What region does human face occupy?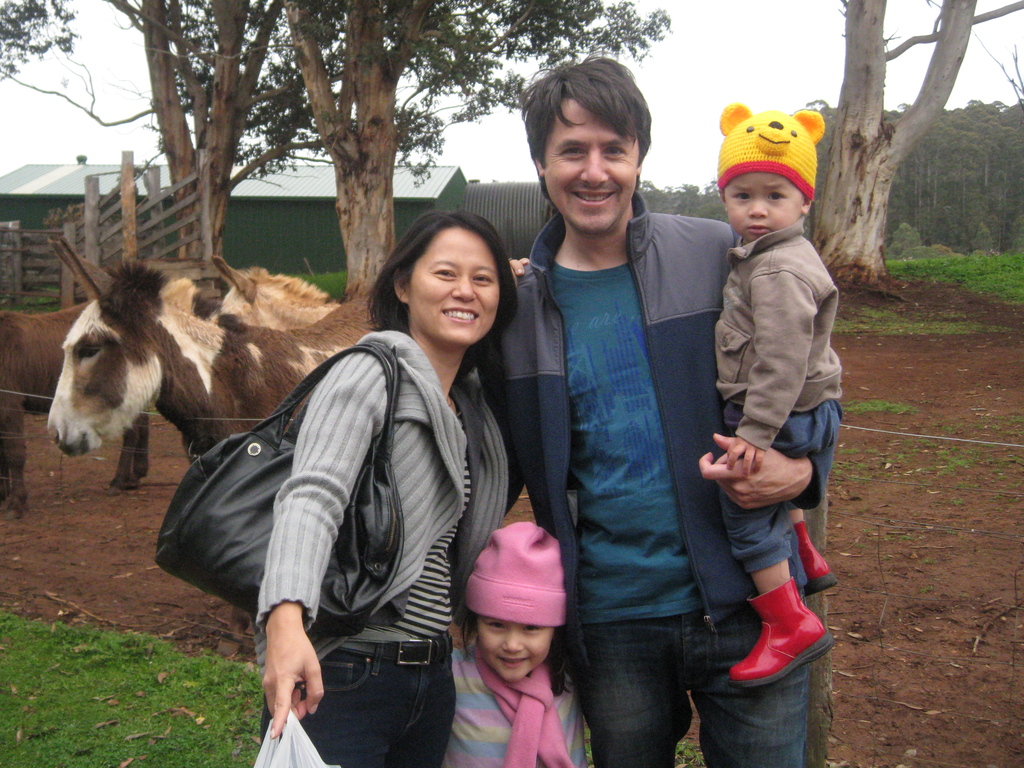
{"x1": 408, "y1": 229, "x2": 497, "y2": 345}.
